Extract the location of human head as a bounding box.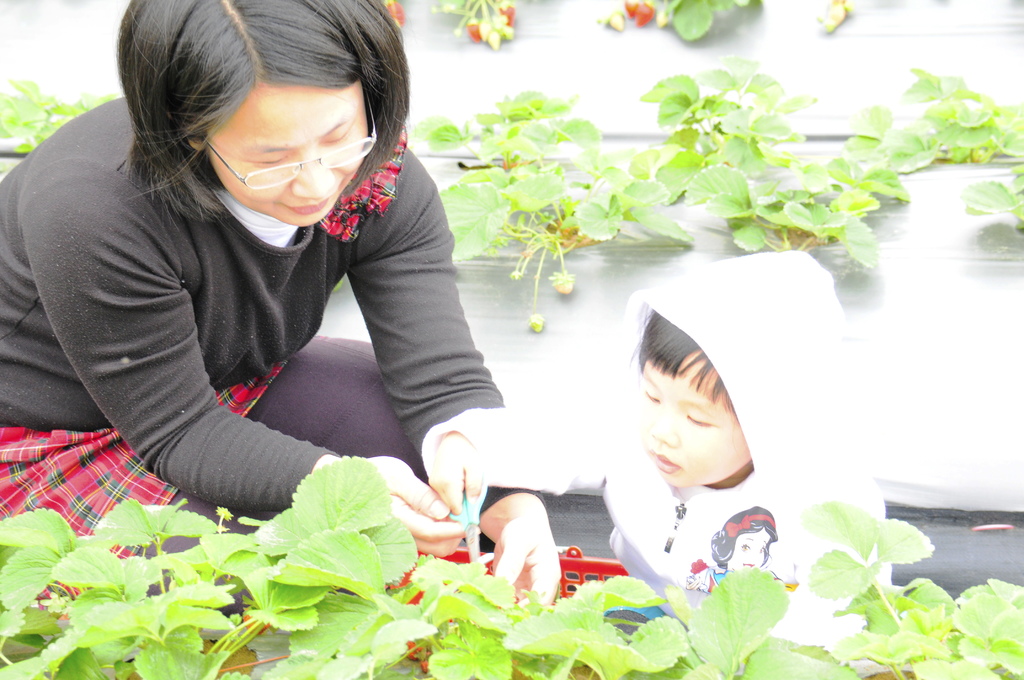
110/0/413/230.
